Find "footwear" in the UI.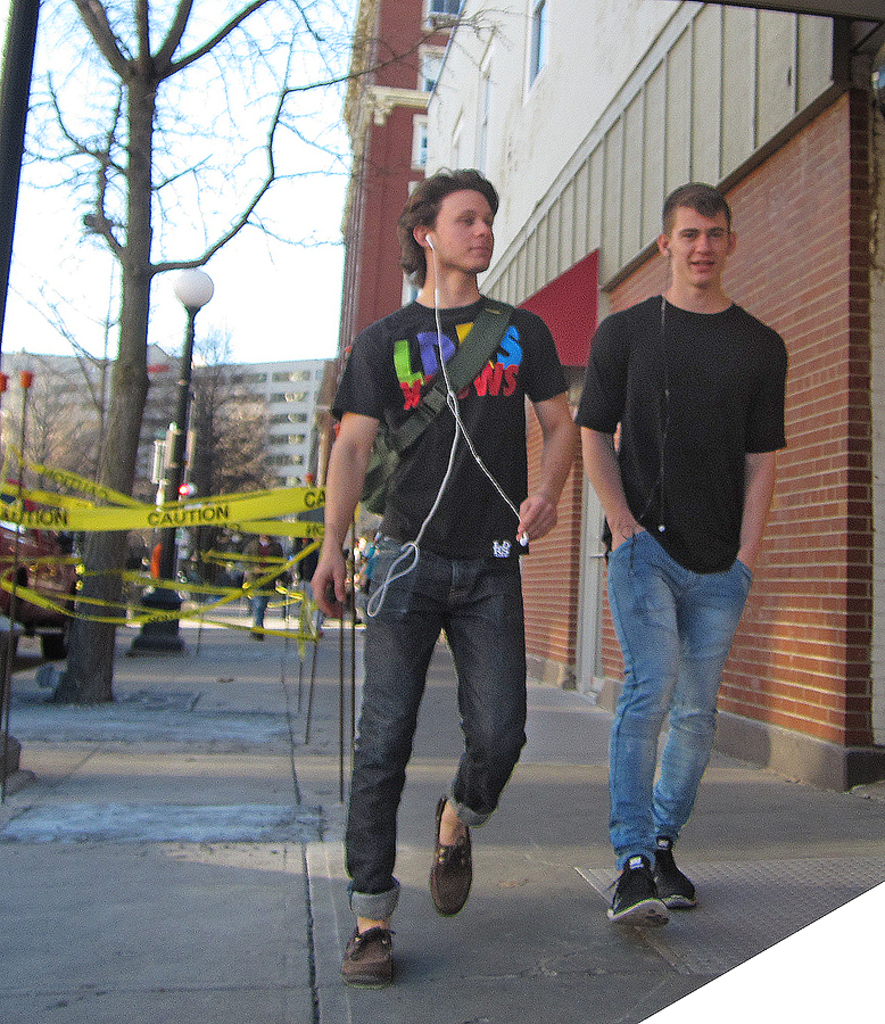
UI element at (645,848,698,910).
